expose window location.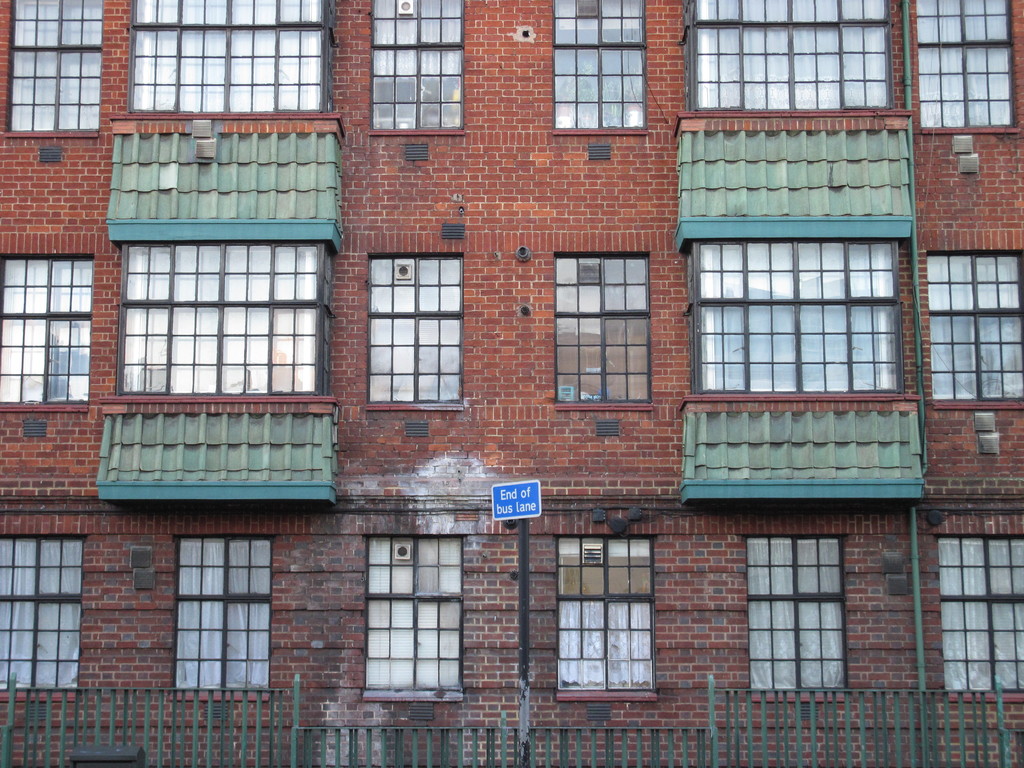
Exposed at BBox(130, 0, 335, 110).
